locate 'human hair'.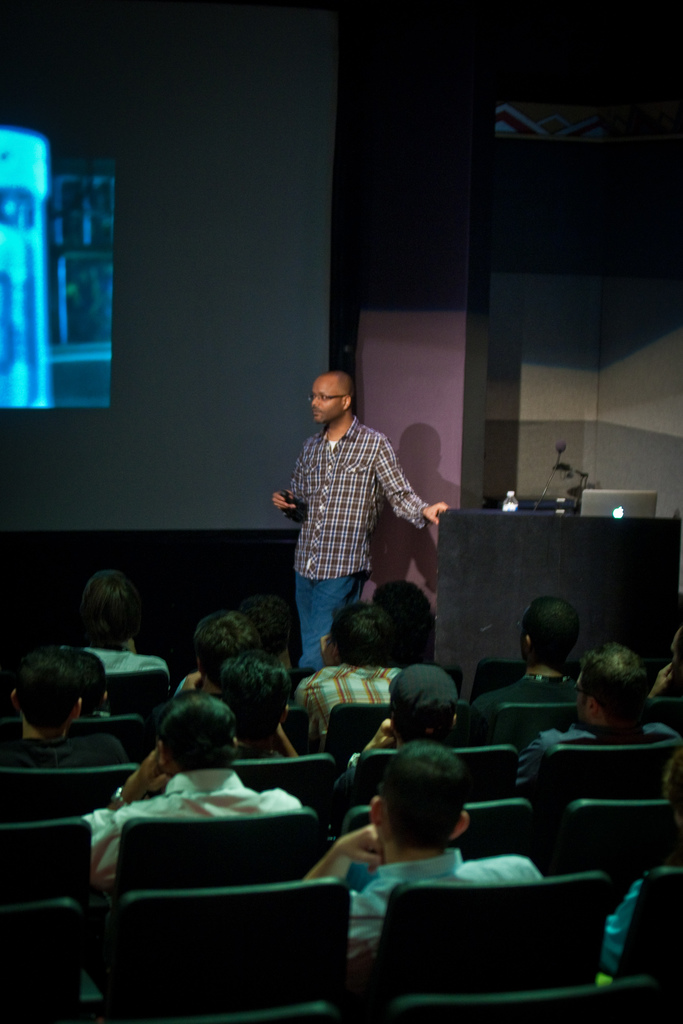
Bounding box: x1=155, y1=691, x2=245, y2=777.
